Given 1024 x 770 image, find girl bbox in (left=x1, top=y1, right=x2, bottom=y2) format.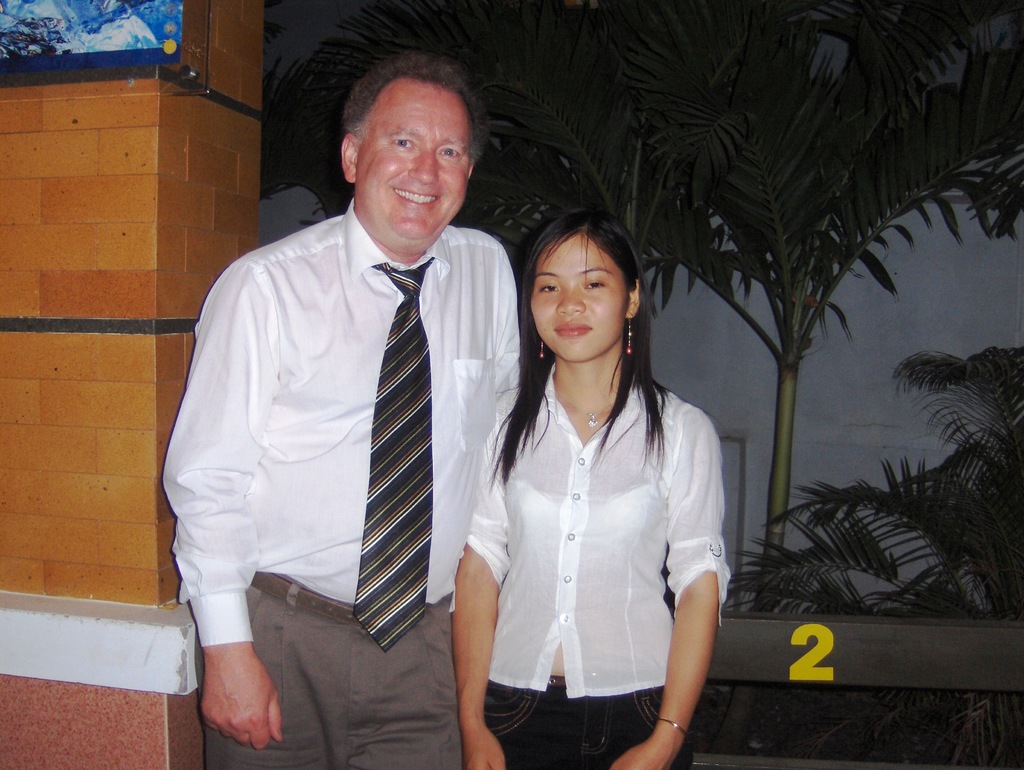
(left=448, top=213, right=737, bottom=767).
